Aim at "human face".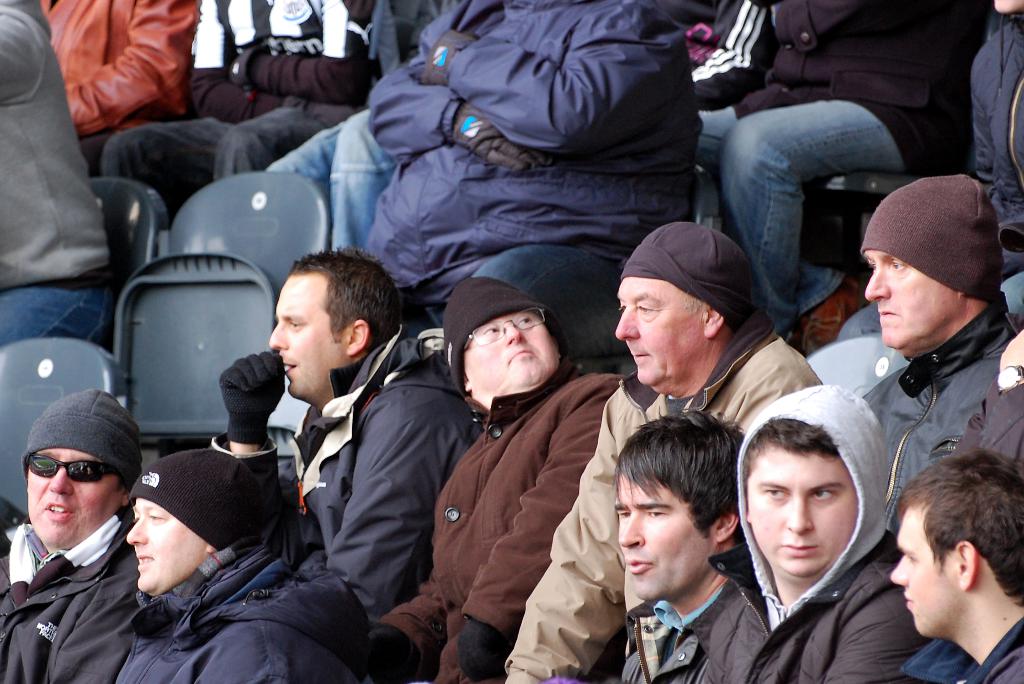
Aimed at pyautogui.locateOnScreen(863, 252, 965, 355).
